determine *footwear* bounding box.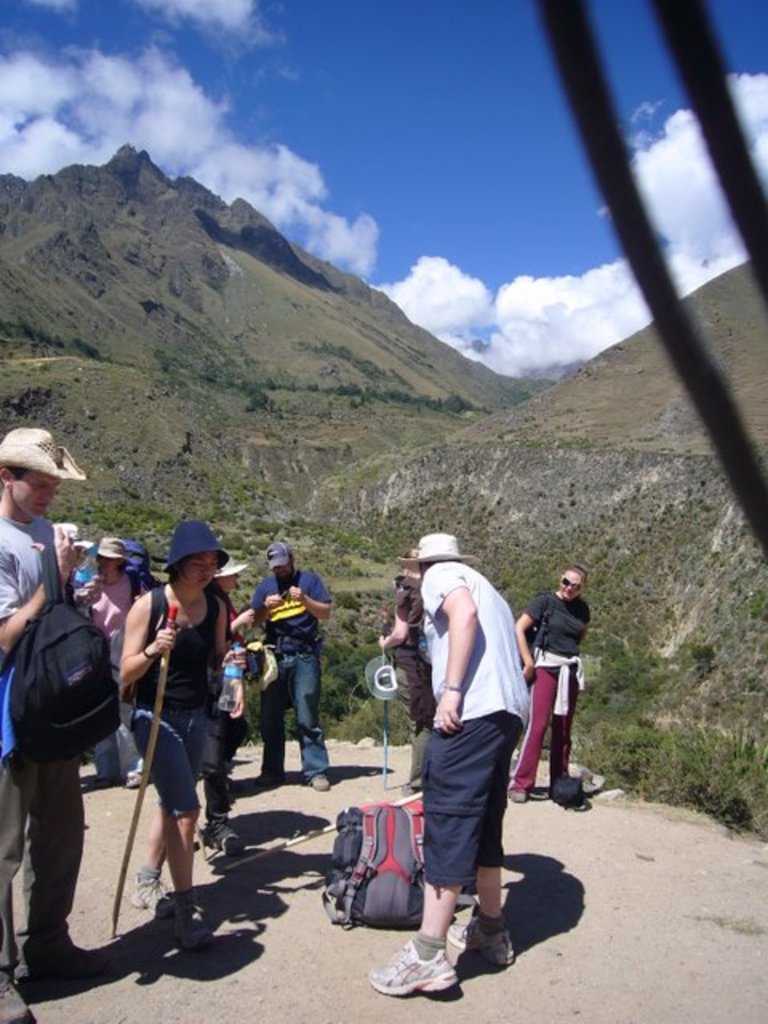
Determined: <region>507, 789, 528, 803</region>.
